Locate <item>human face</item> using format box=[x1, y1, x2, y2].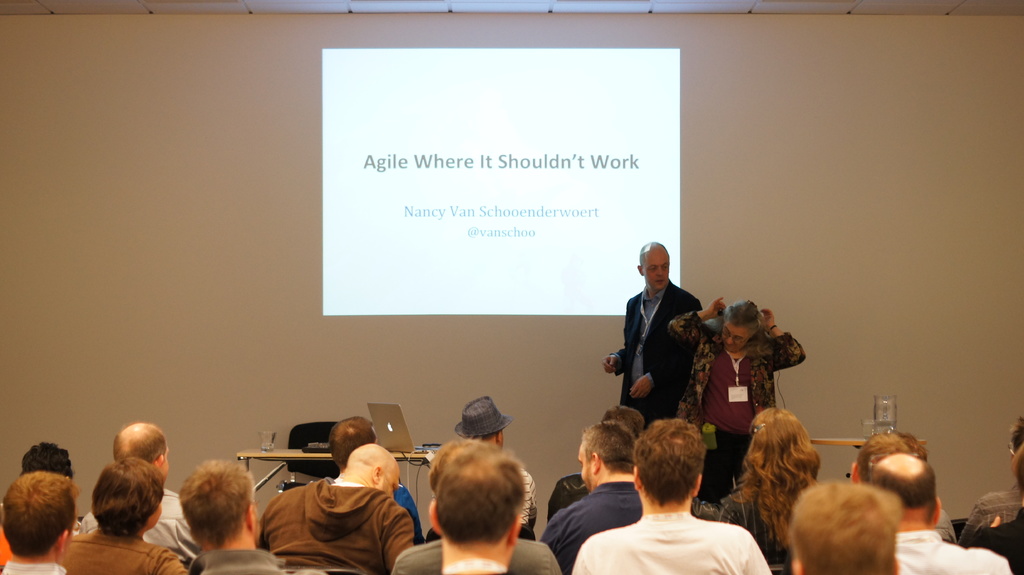
box=[378, 467, 400, 497].
